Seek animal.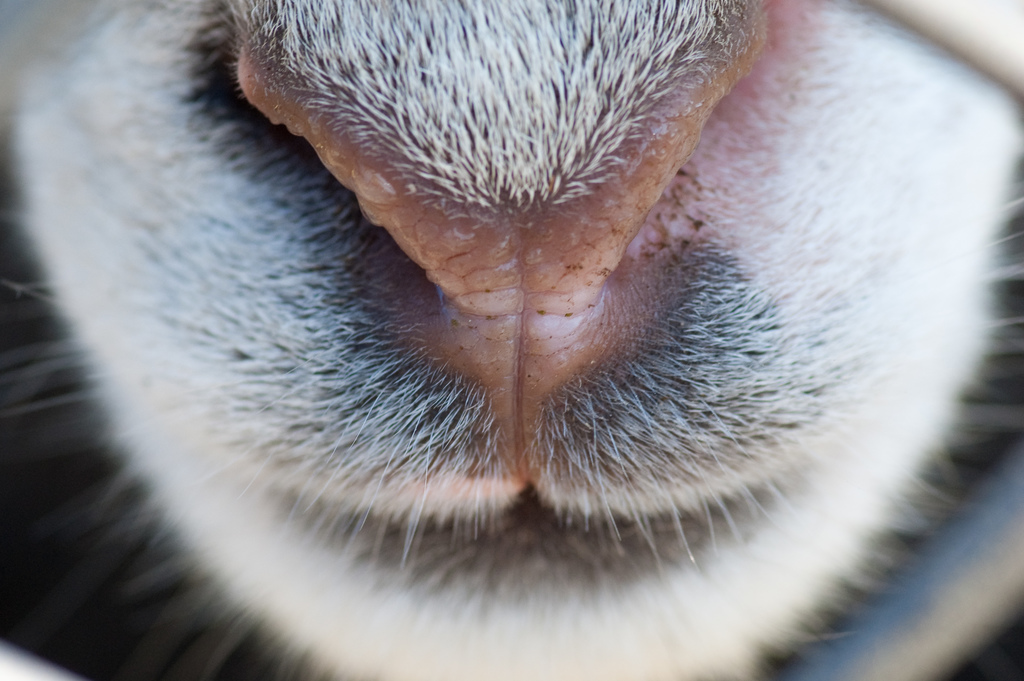
0:0:1023:680.
